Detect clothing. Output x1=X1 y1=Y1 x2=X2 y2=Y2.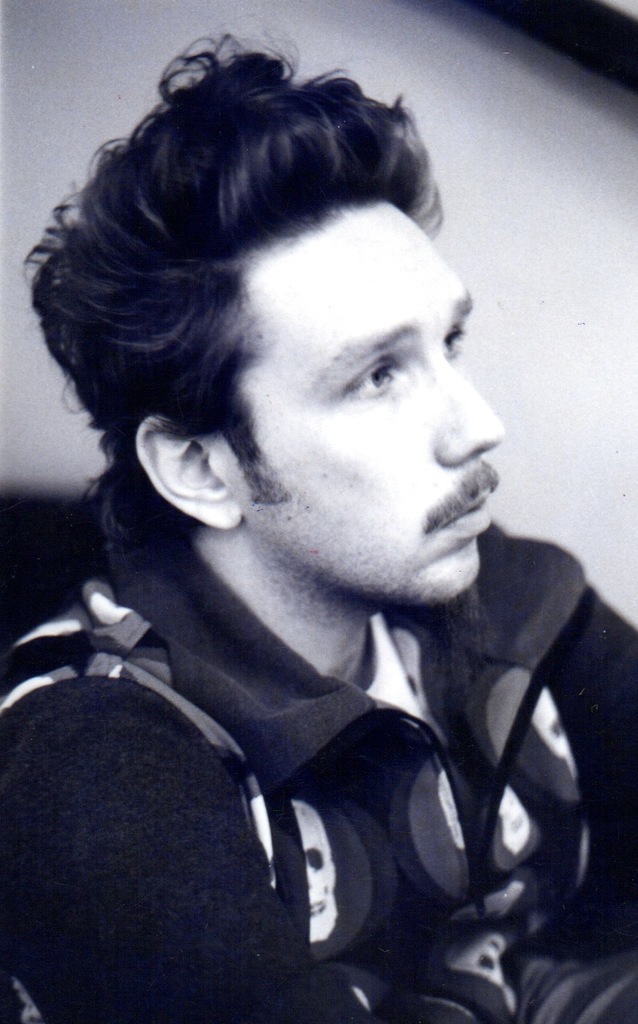
x1=0 y1=454 x2=637 y2=1023.
